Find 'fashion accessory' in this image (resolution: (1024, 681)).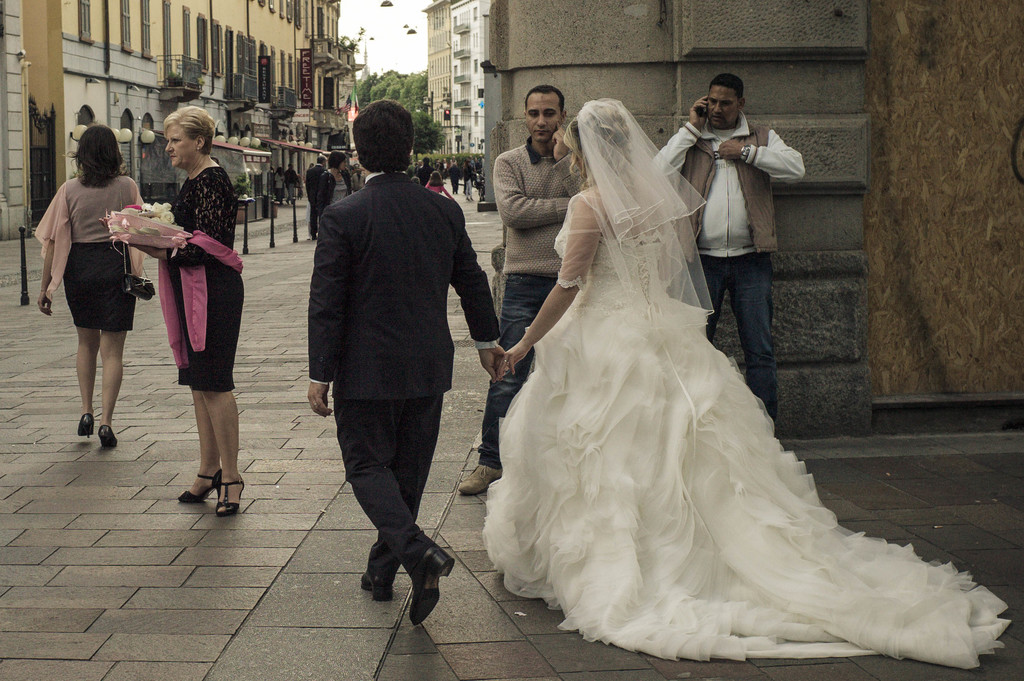
314, 402, 316, 408.
